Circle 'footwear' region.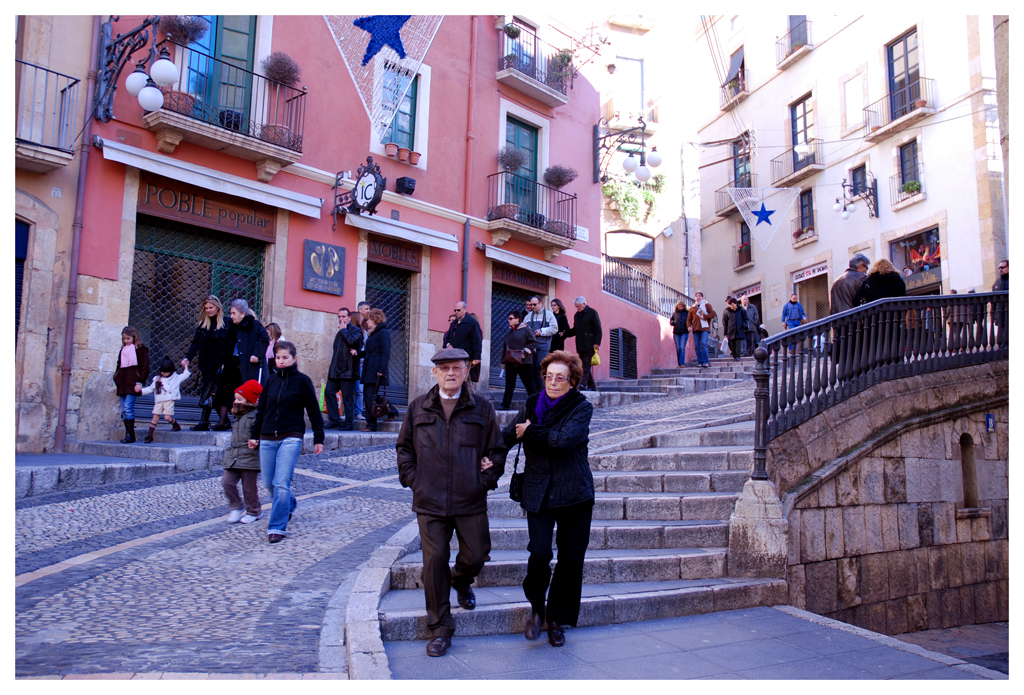
Region: rect(145, 434, 151, 443).
